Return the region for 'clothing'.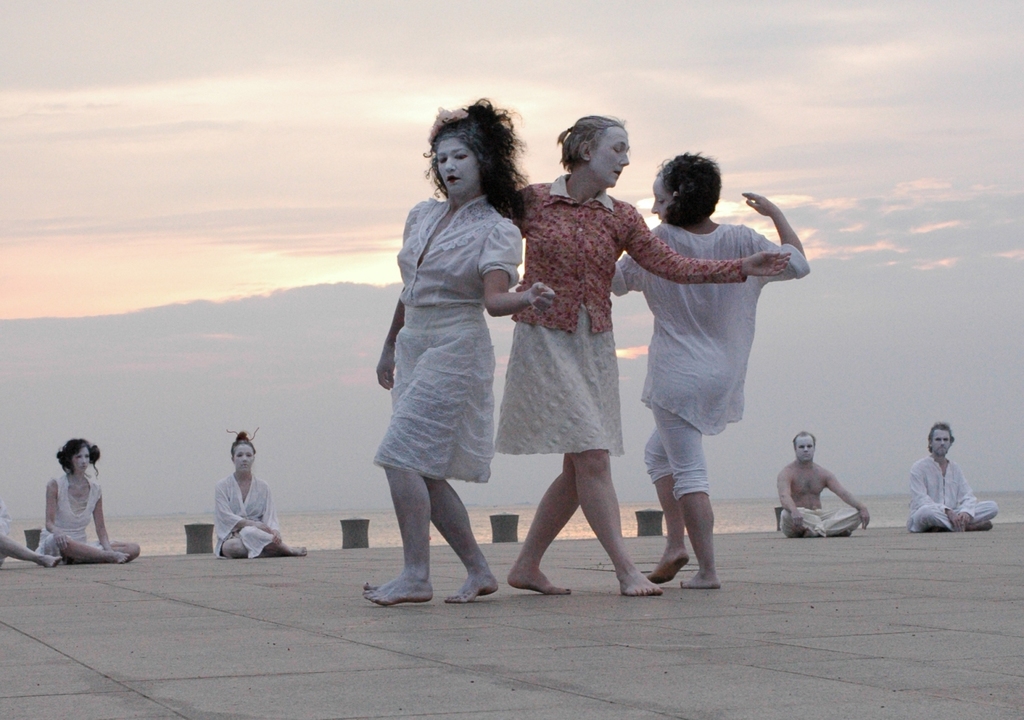
rect(34, 472, 117, 564).
